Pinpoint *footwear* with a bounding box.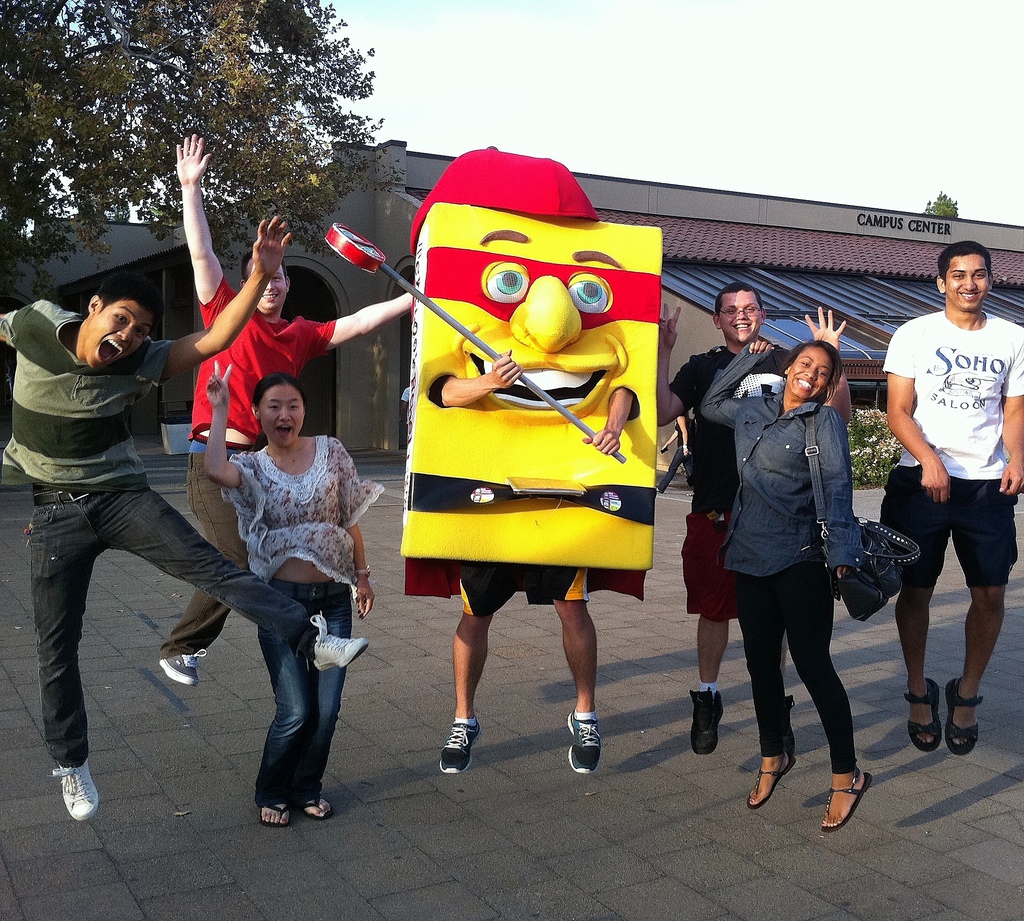
select_region(440, 719, 479, 773).
